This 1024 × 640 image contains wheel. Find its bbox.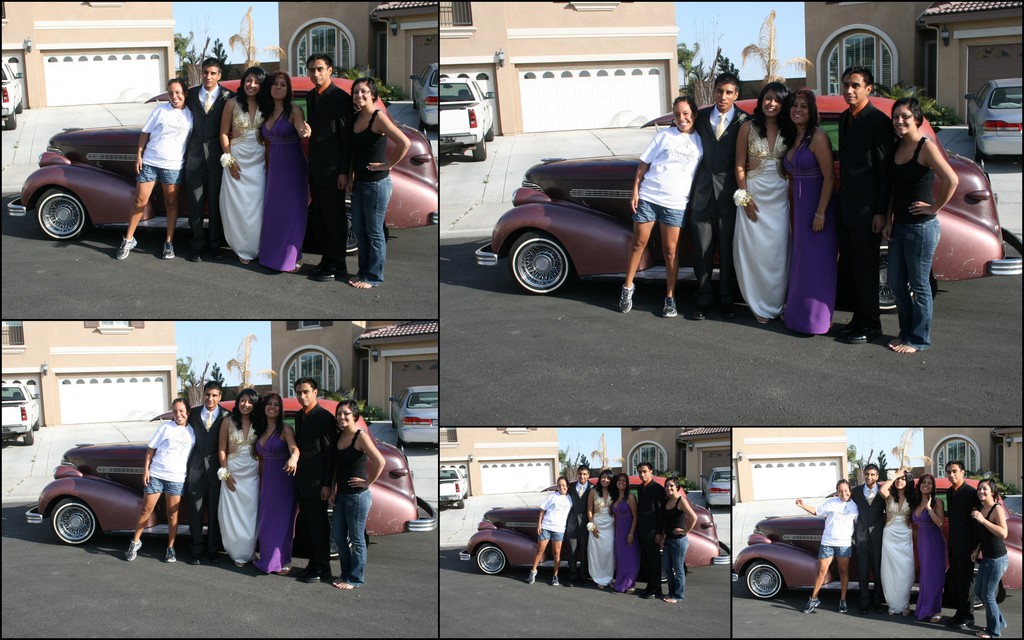
bbox=[655, 550, 681, 582].
